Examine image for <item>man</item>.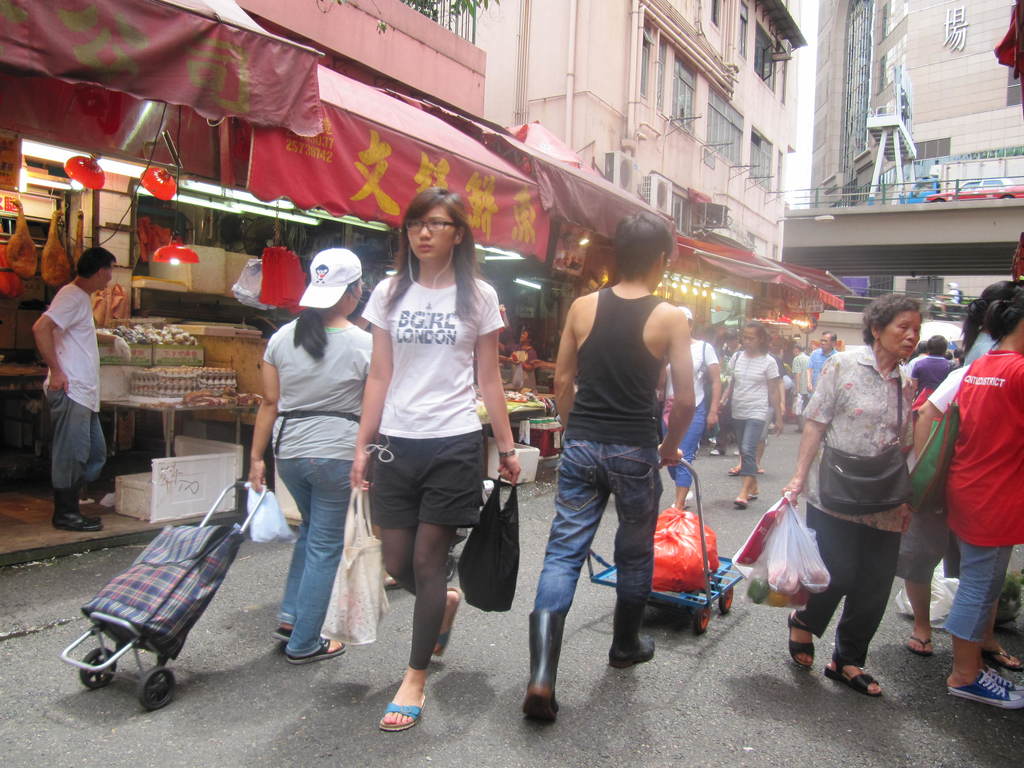
Examination result: region(29, 250, 132, 534).
